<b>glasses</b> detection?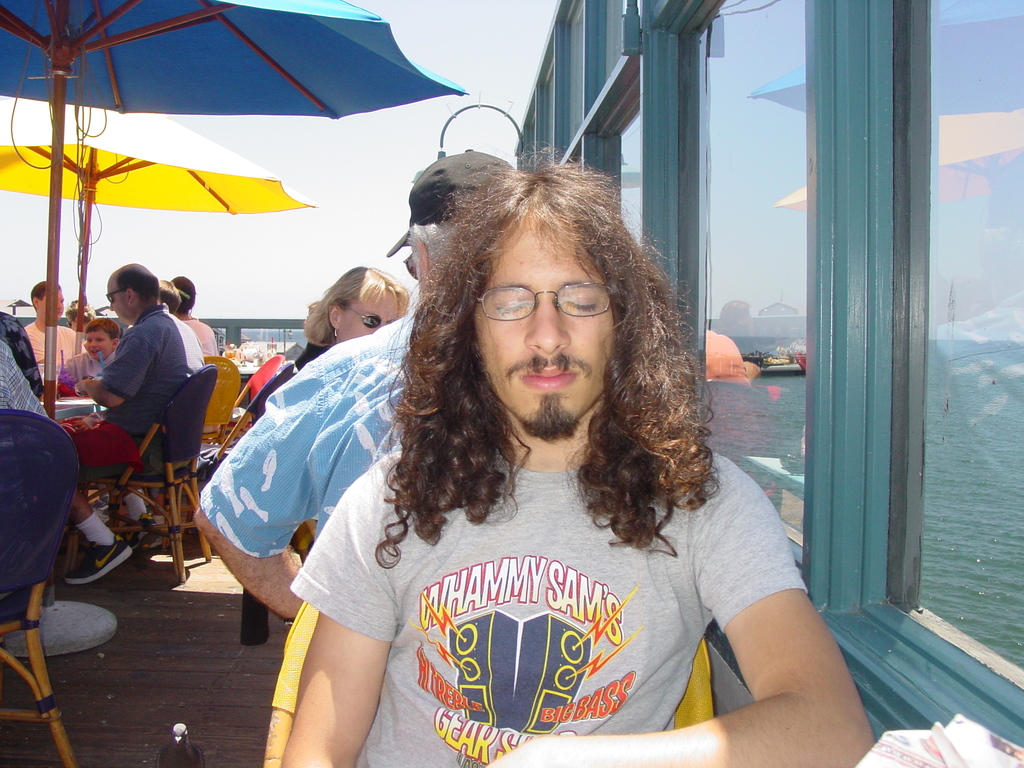
locate(341, 304, 394, 328)
